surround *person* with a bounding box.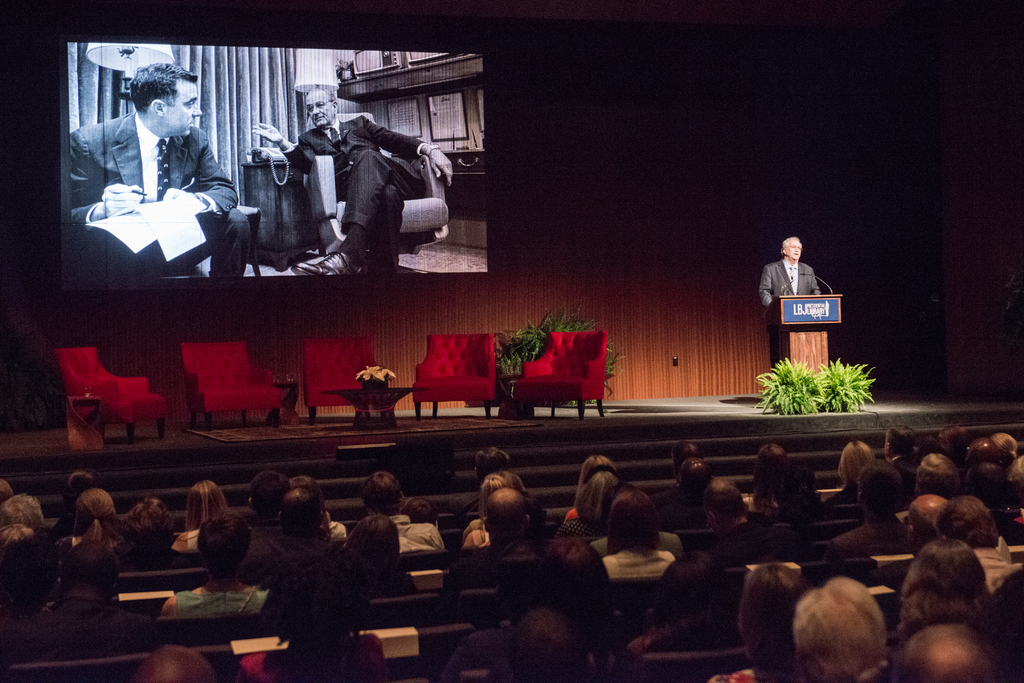
755:227:822:367.
